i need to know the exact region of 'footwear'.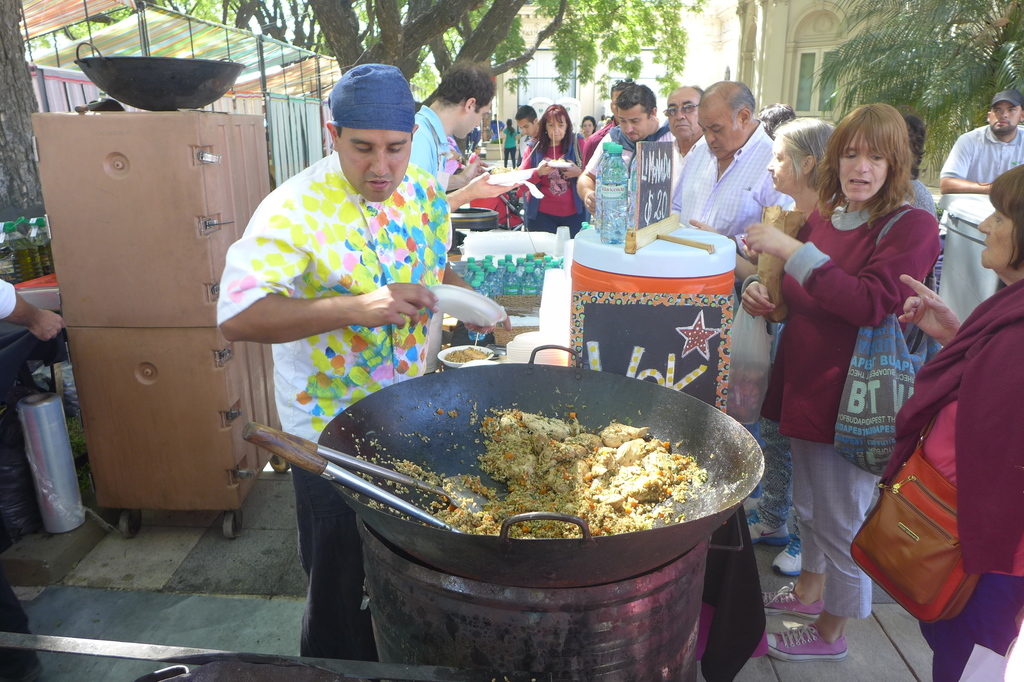
Region: box=[771, 572, 880, 671].
